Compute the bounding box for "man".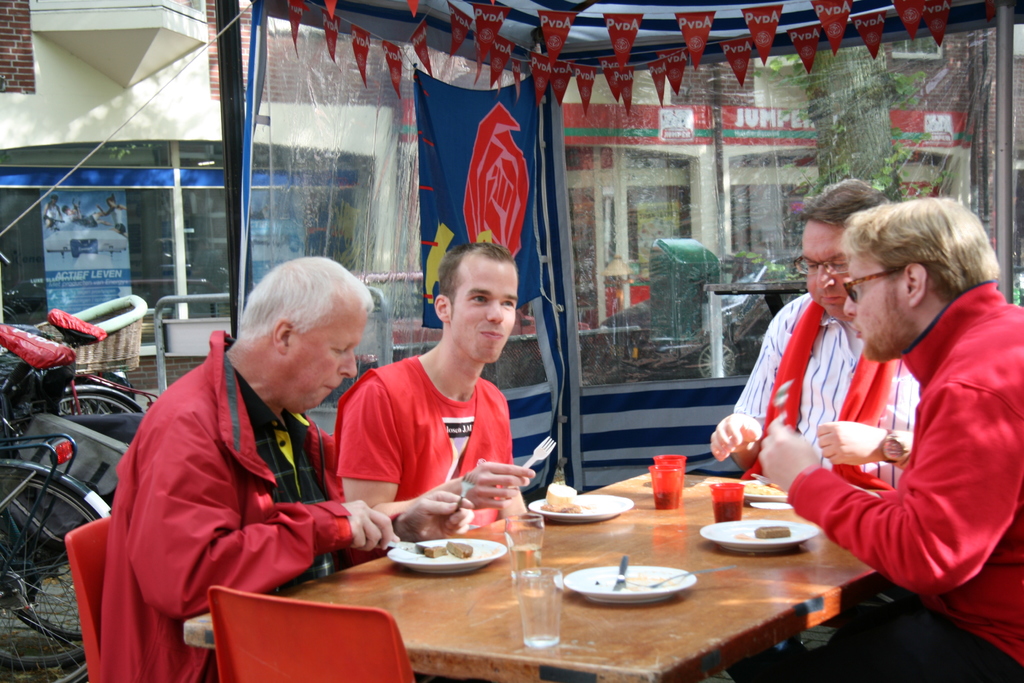
l=766, t=198, r=1023, b=682.
